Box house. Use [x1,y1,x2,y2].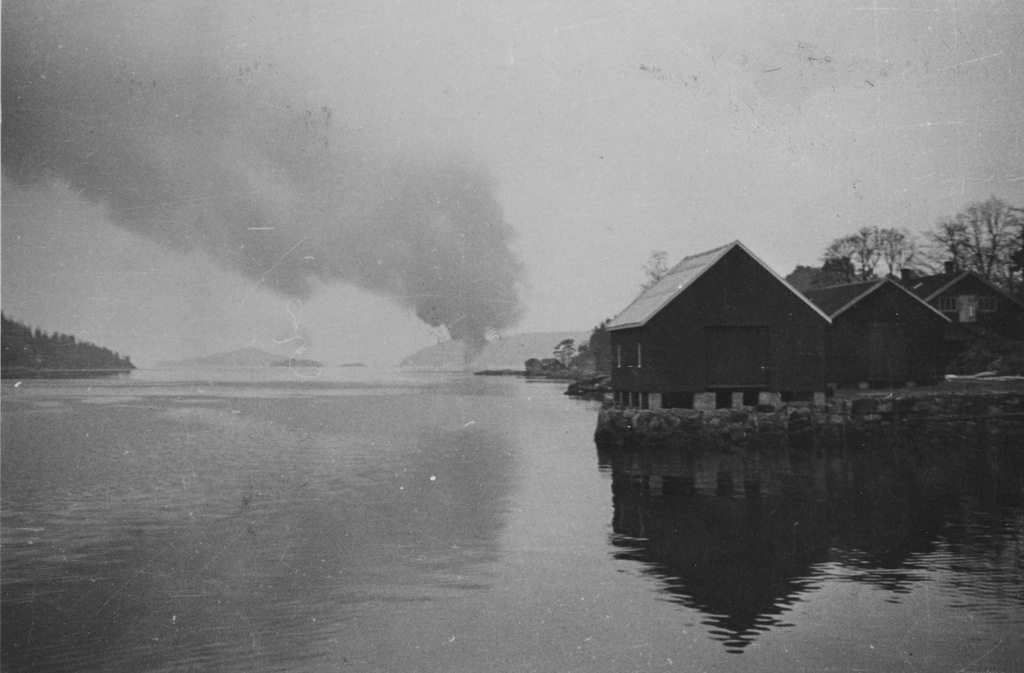
[799,257,1023,384].
